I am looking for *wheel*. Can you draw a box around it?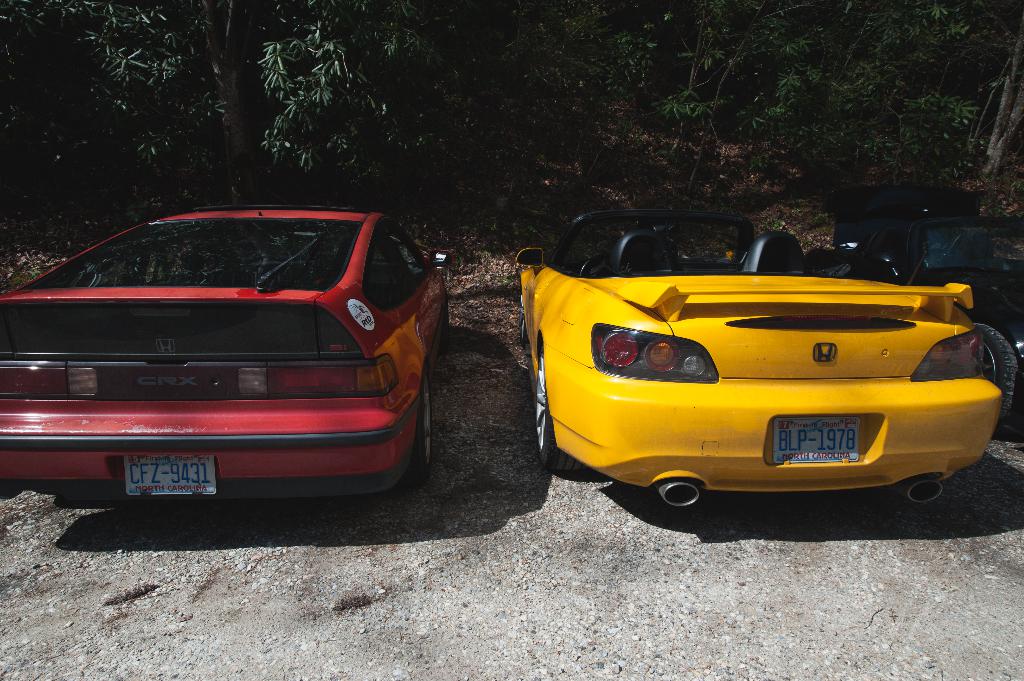
Sure, the bounding box is region(536, 342, 580, 472).
